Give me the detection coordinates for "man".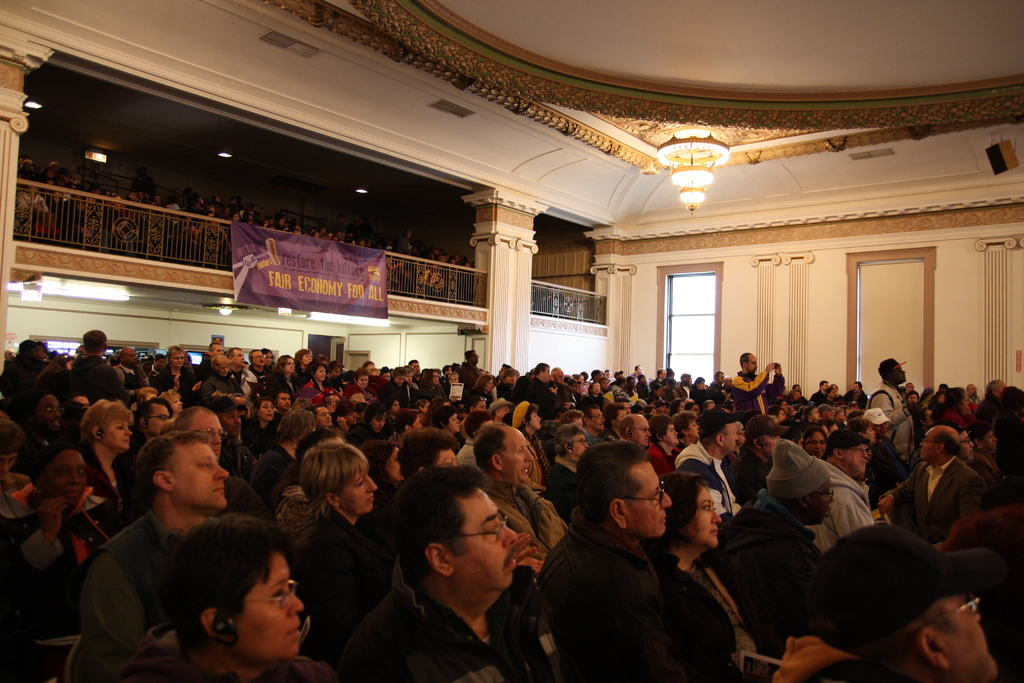
Rect(719, 436, 784, 503).
